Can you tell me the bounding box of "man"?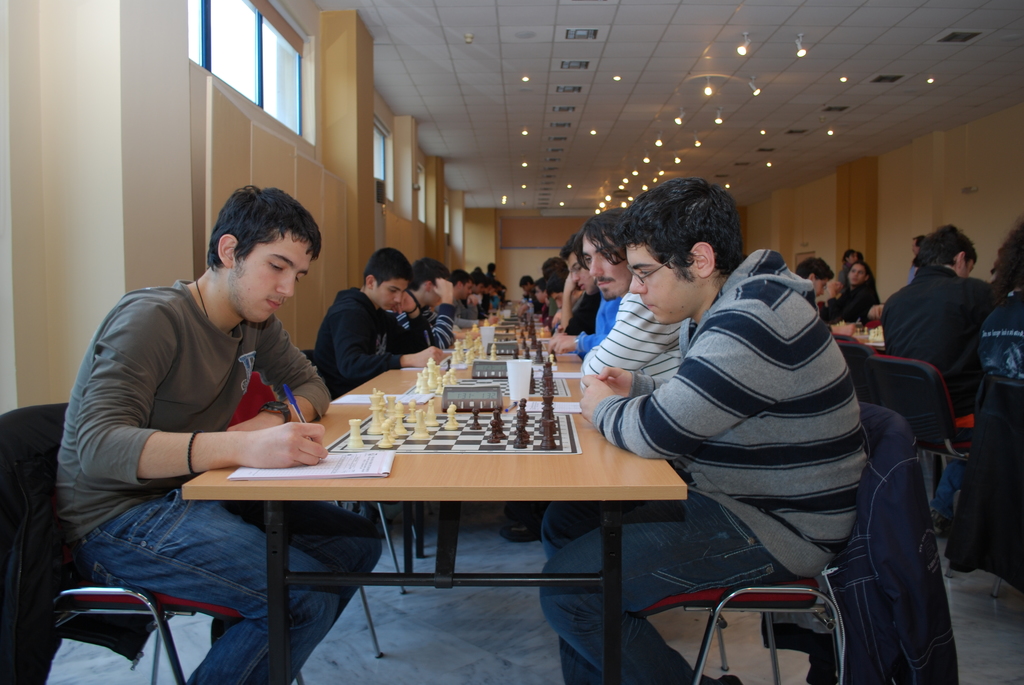
left=404, top=254, right=458, bottom=359.
